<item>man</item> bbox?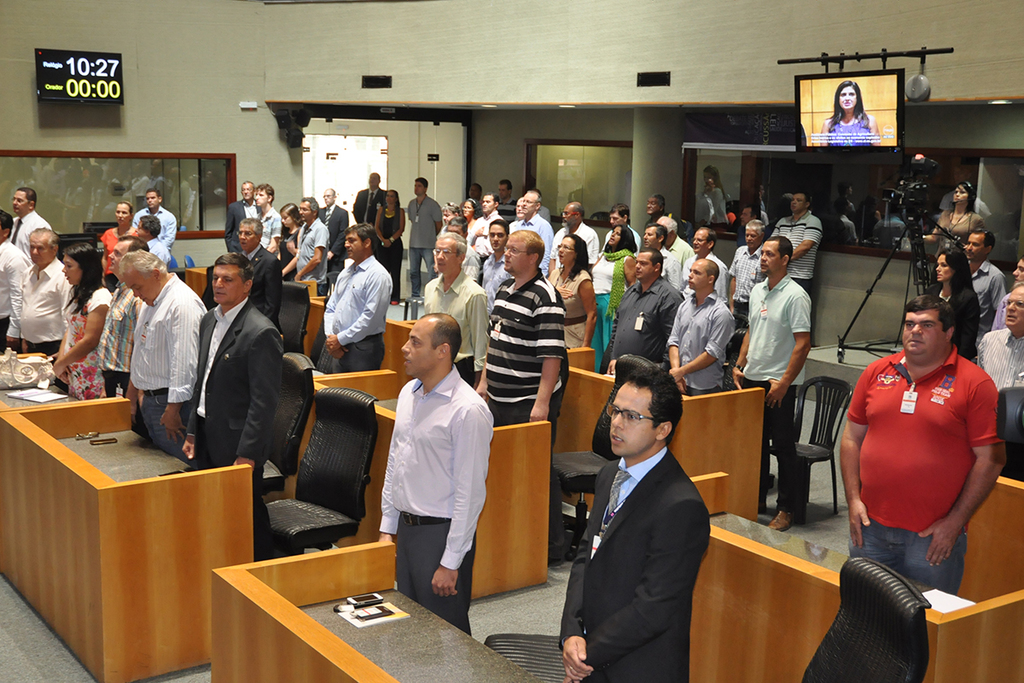
bbox=(566, 197, 596, 275)
